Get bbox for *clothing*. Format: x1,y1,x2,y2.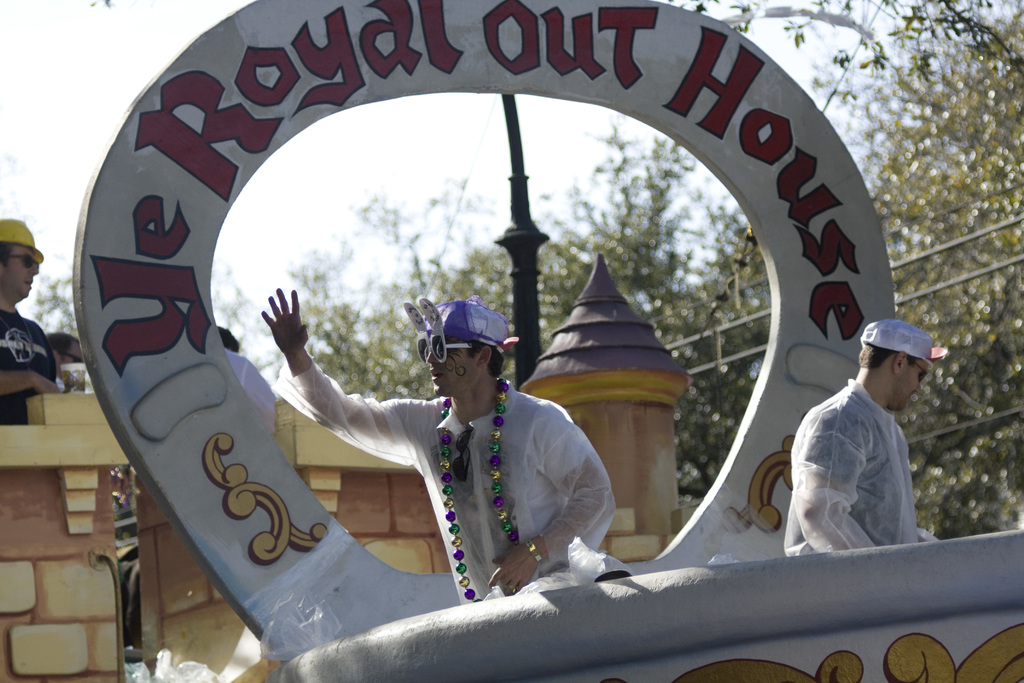
269,348,615,609.
